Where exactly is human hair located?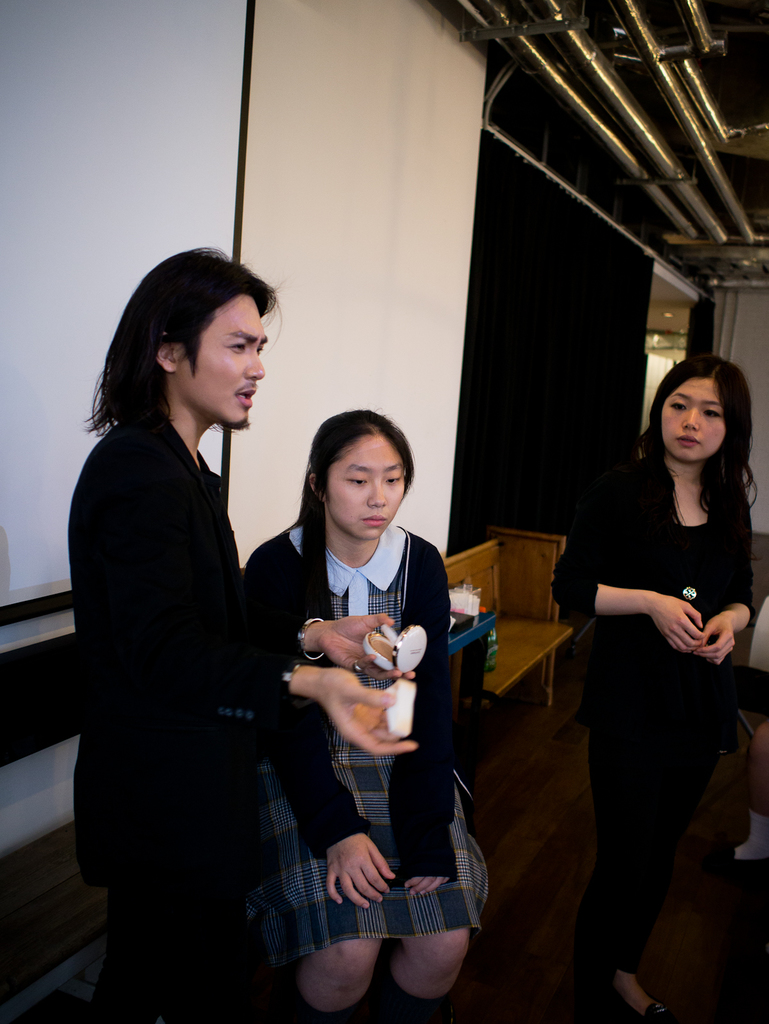
Its bounding box is bbox(619, 351, 756, 564).
